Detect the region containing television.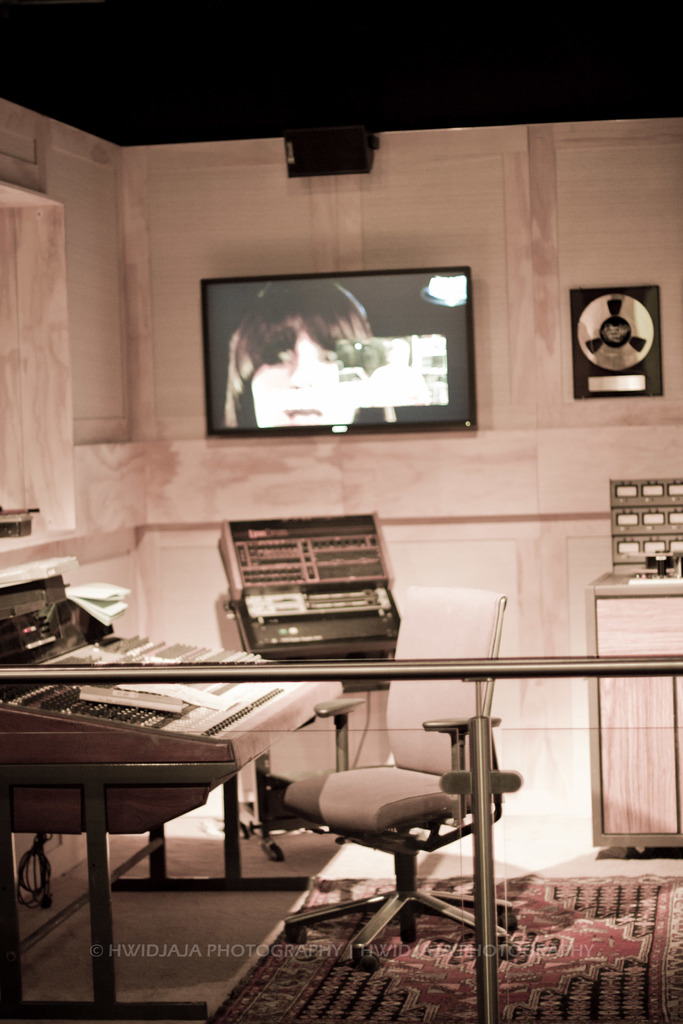
Rect(207, 262, 483, 444).
